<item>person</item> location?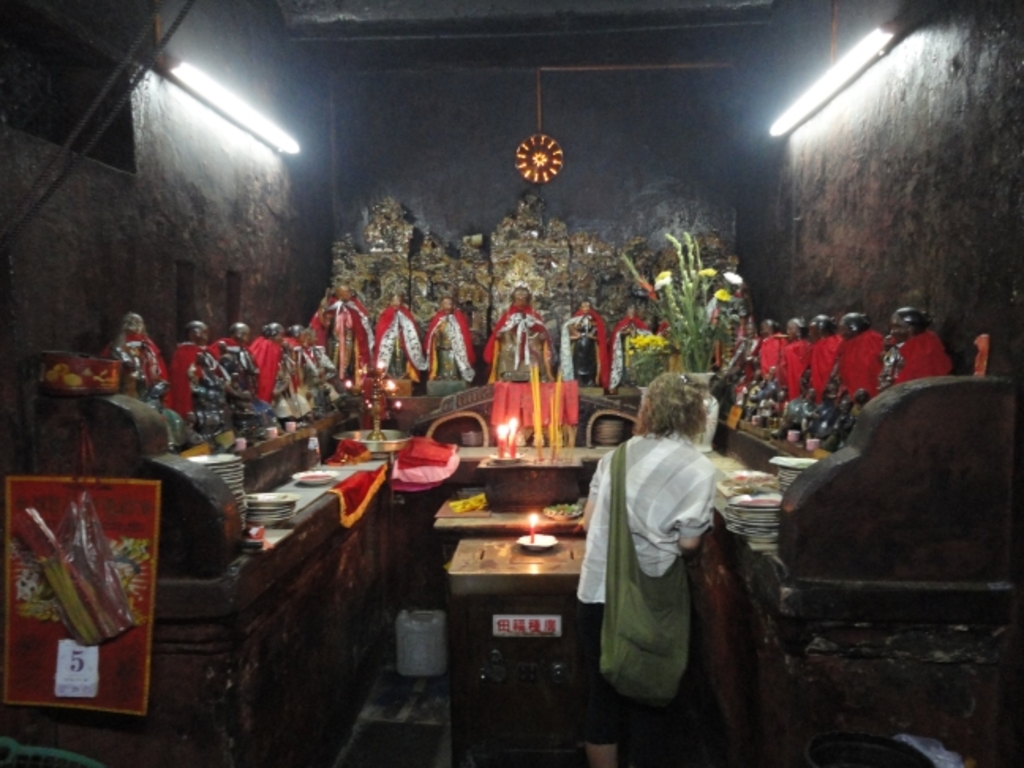
bbox(291, 324, 335, 405)
